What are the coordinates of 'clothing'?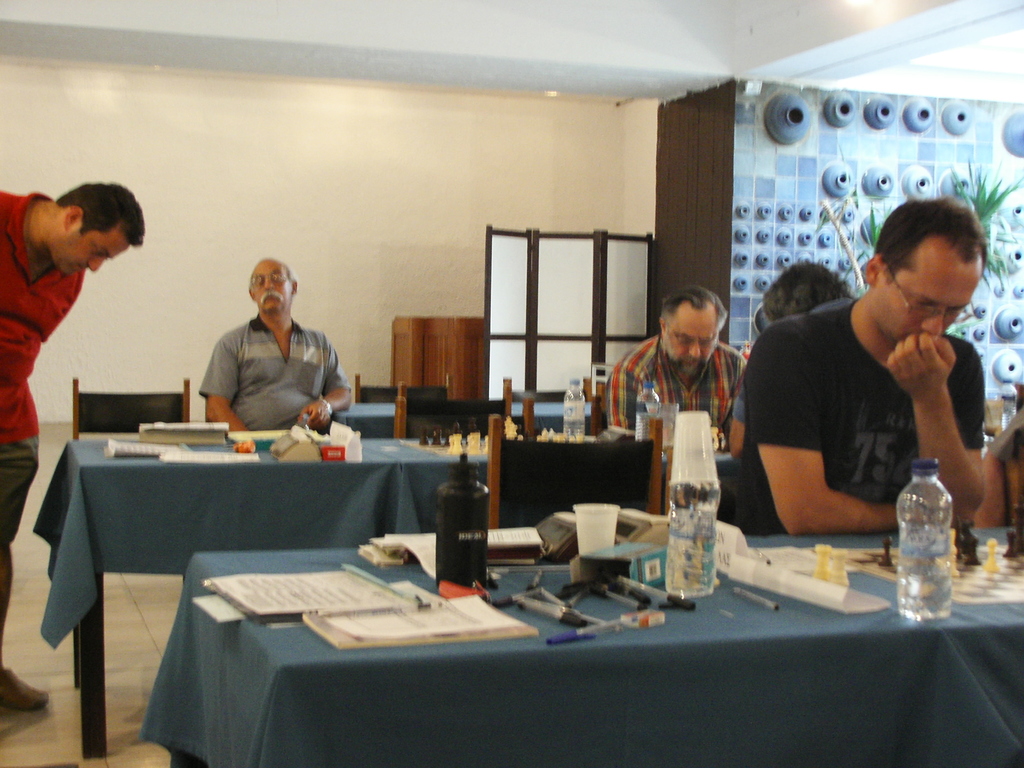
bbox(734, 300, 852, 428).
